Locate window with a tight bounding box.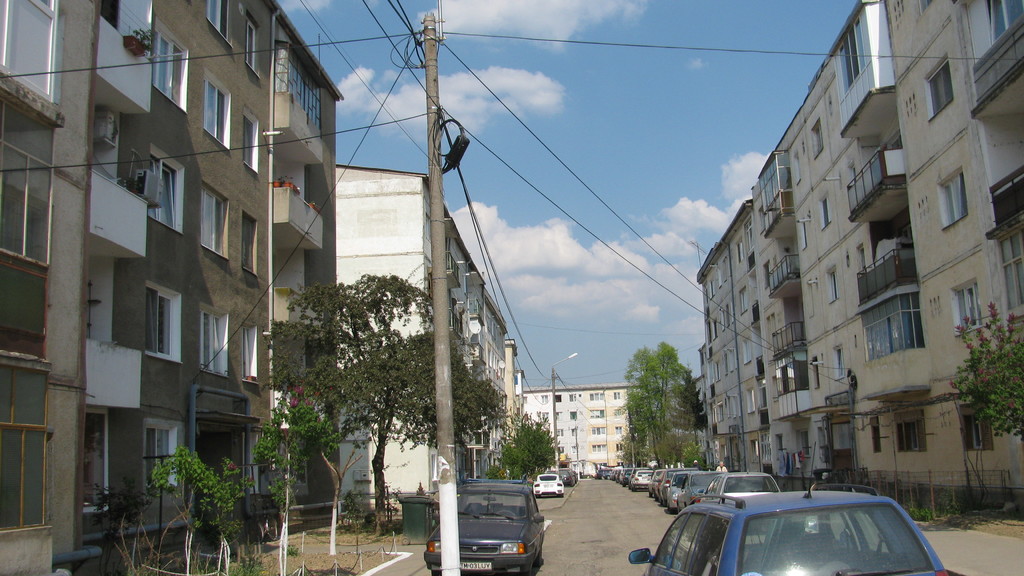
region(725, 303, 729, 321).
